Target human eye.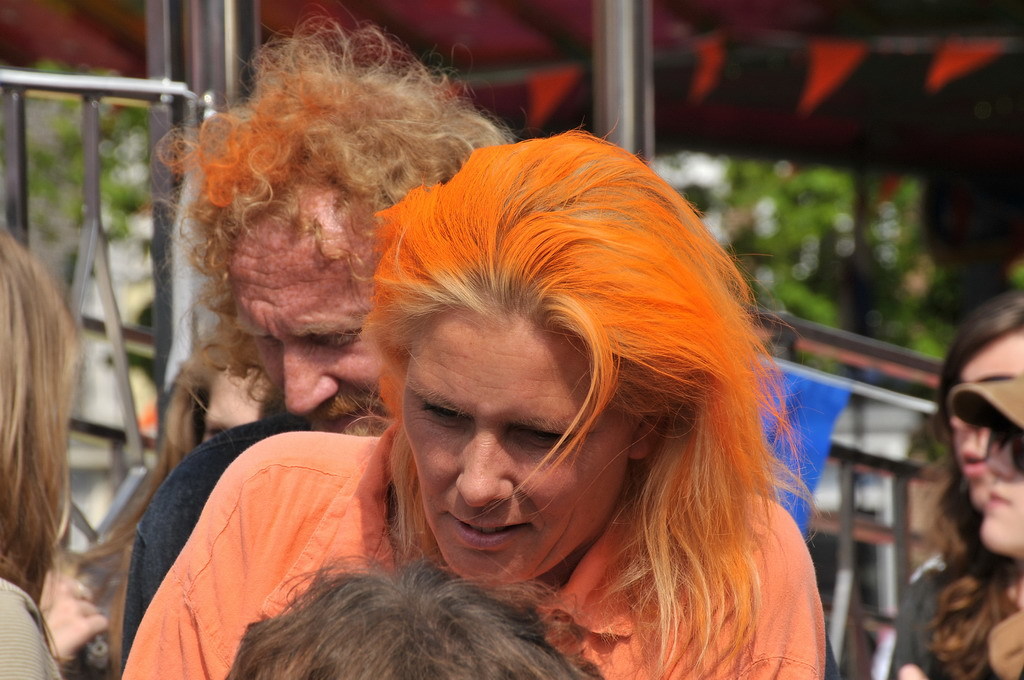
Target region: (509, 421, 575, 449).
